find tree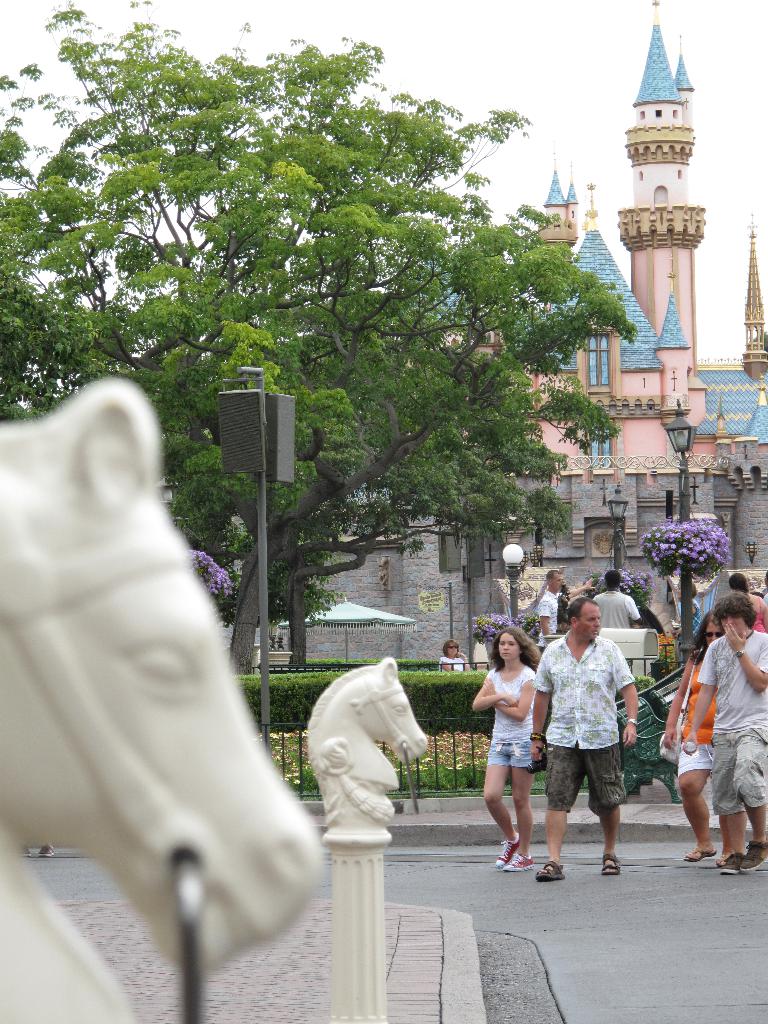
0:60:142:457
